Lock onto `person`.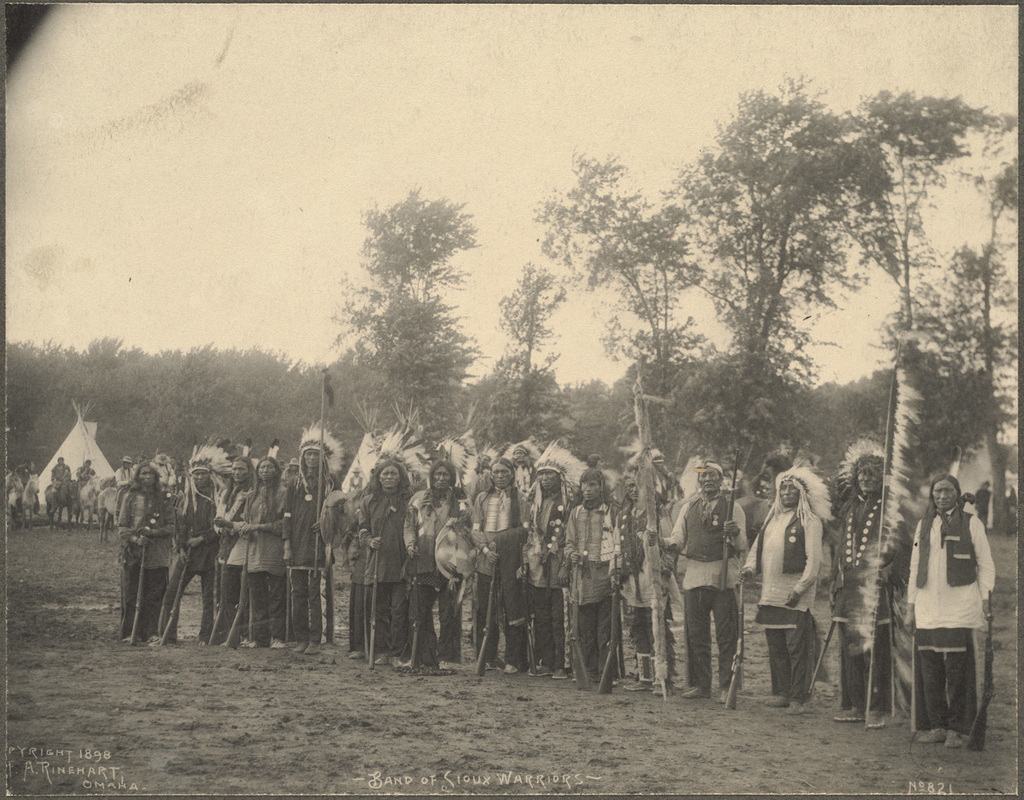
Locked: select_region(518, 465, 565, 683).
